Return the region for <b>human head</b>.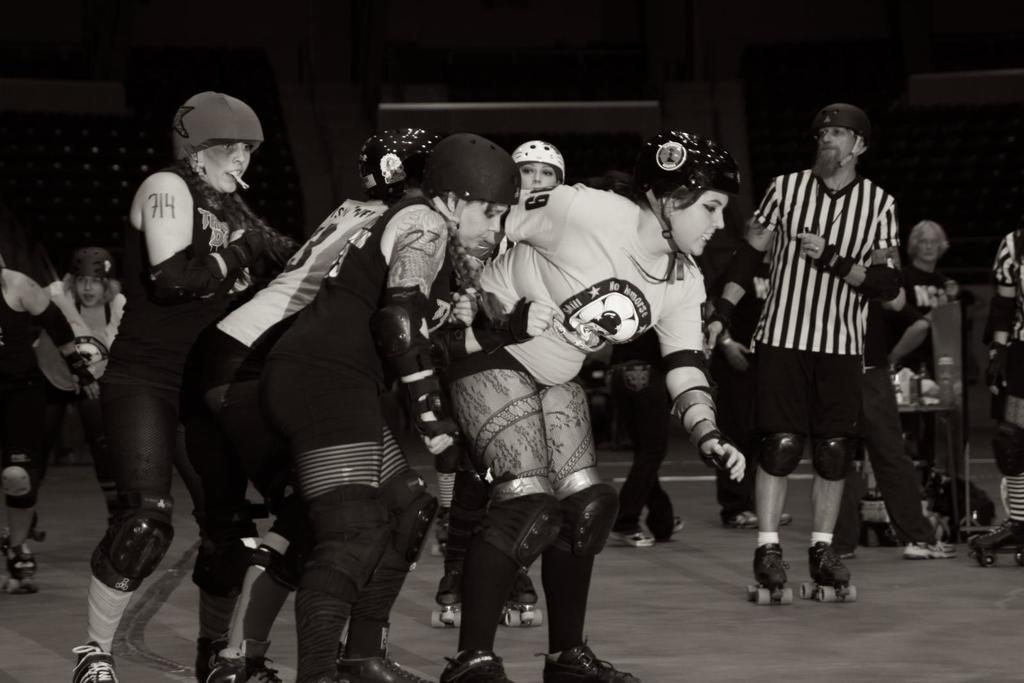
502 139 565 191.
